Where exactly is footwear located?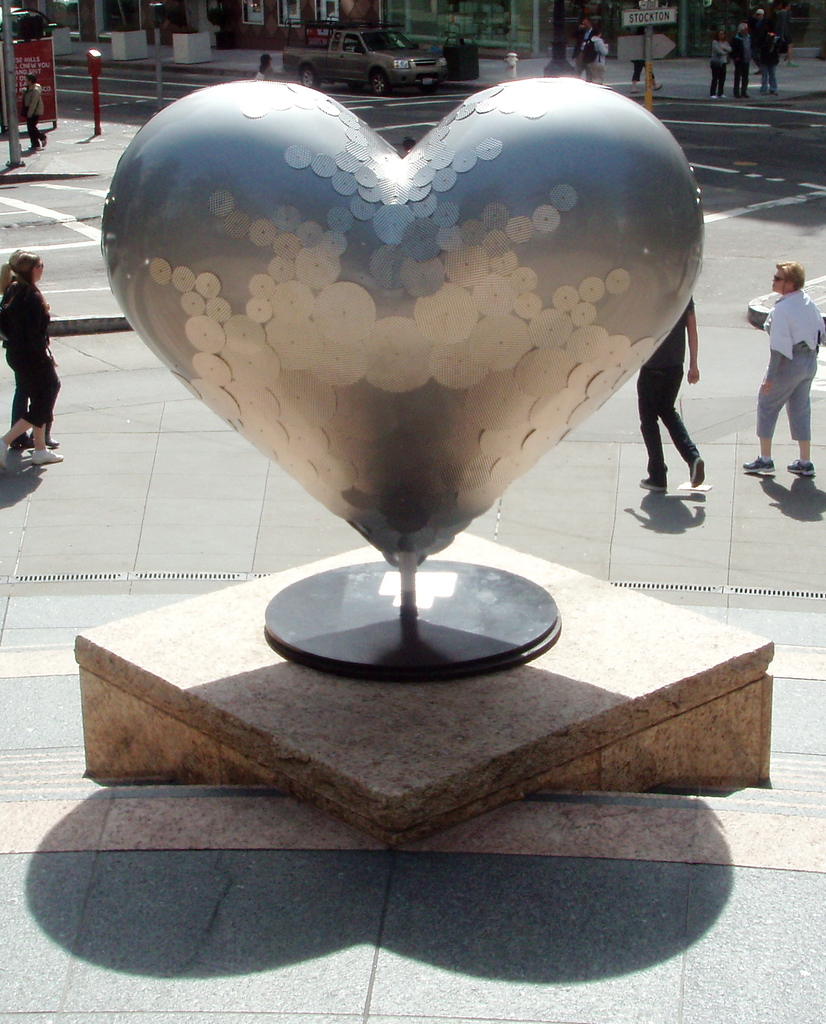
Its bounding box is [13,428,36,445].
